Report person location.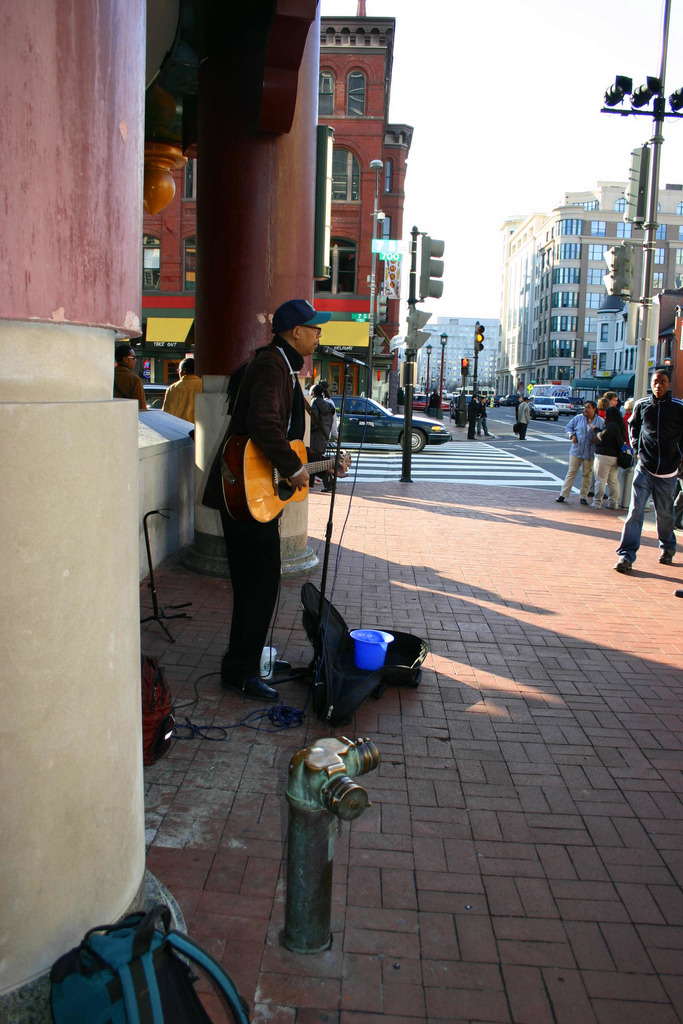
Report: {"x1": 163, "y1": 356, "x2": 203, "y2": 424}.
